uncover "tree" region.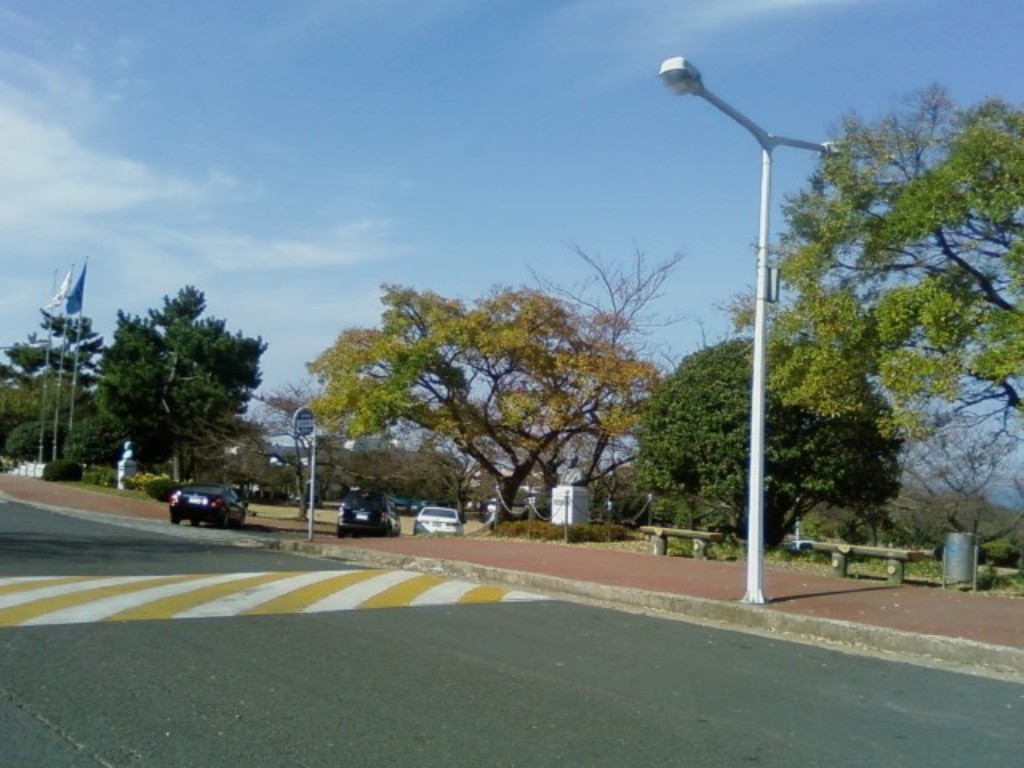
Uncovered: 533 237 693 523.
